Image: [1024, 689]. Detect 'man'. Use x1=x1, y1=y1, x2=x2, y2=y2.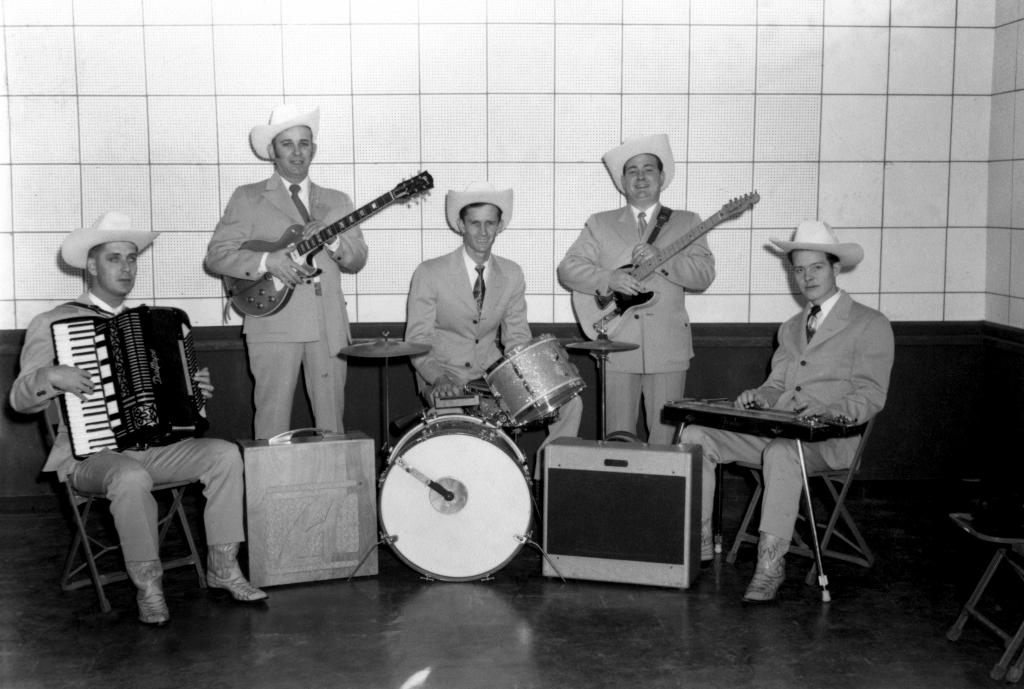
x1=400, y1=176, x2=586, y2=485.
